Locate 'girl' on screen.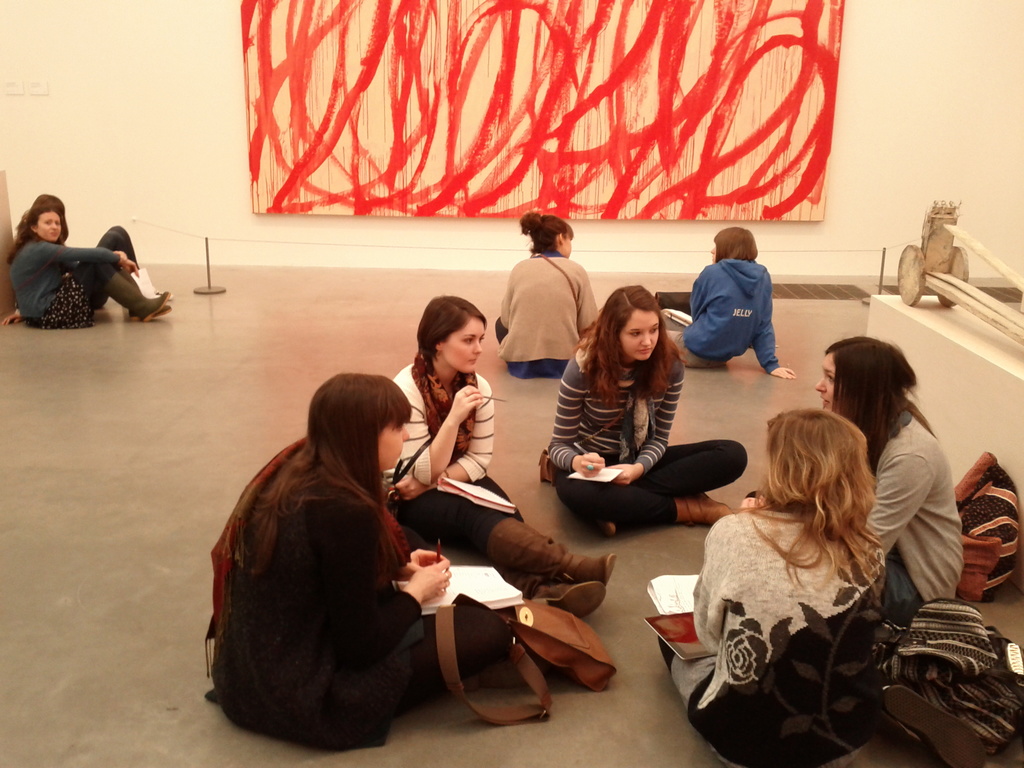
On screen at [x1=661, y1=225, x2=800, y2=382].
